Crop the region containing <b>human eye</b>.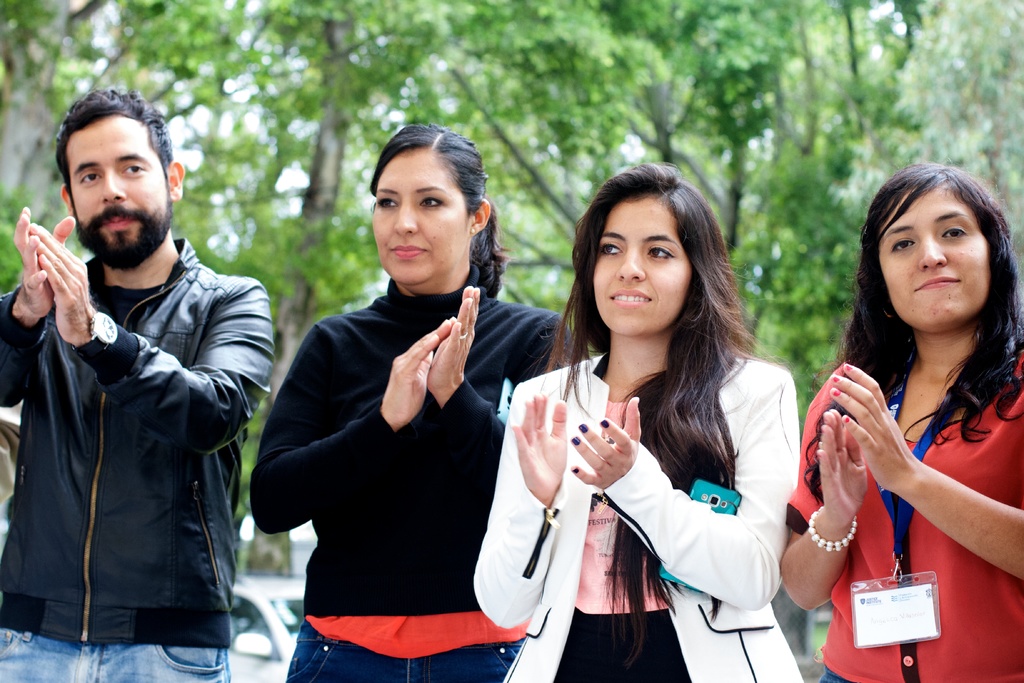
Crop region: (374, 198, 400, 211).
